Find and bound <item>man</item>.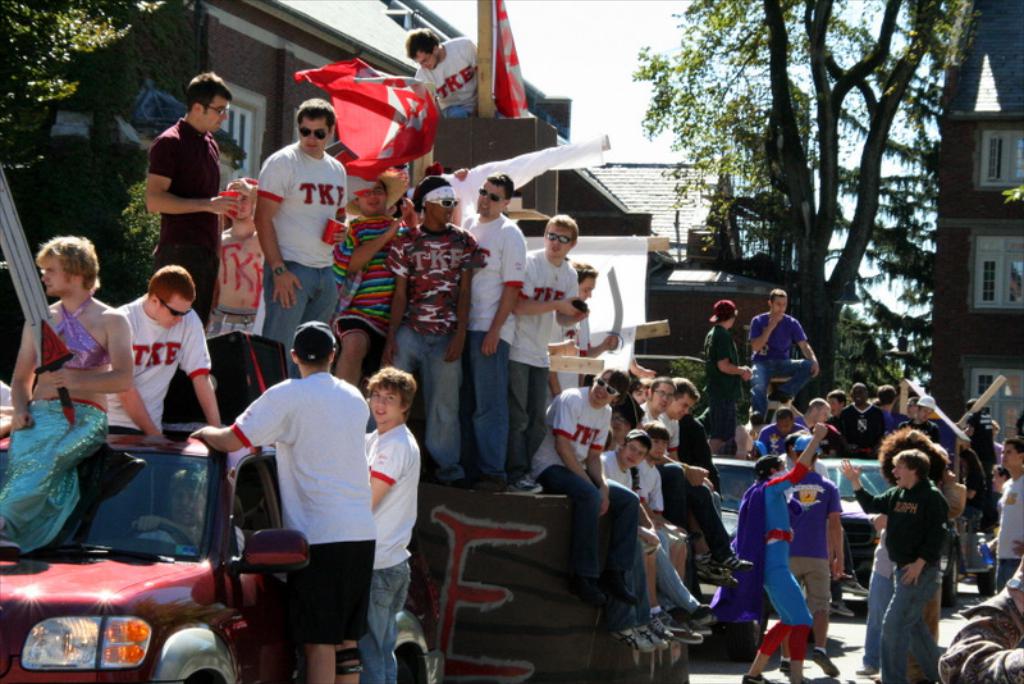
Bound: 915/395/955/450.
